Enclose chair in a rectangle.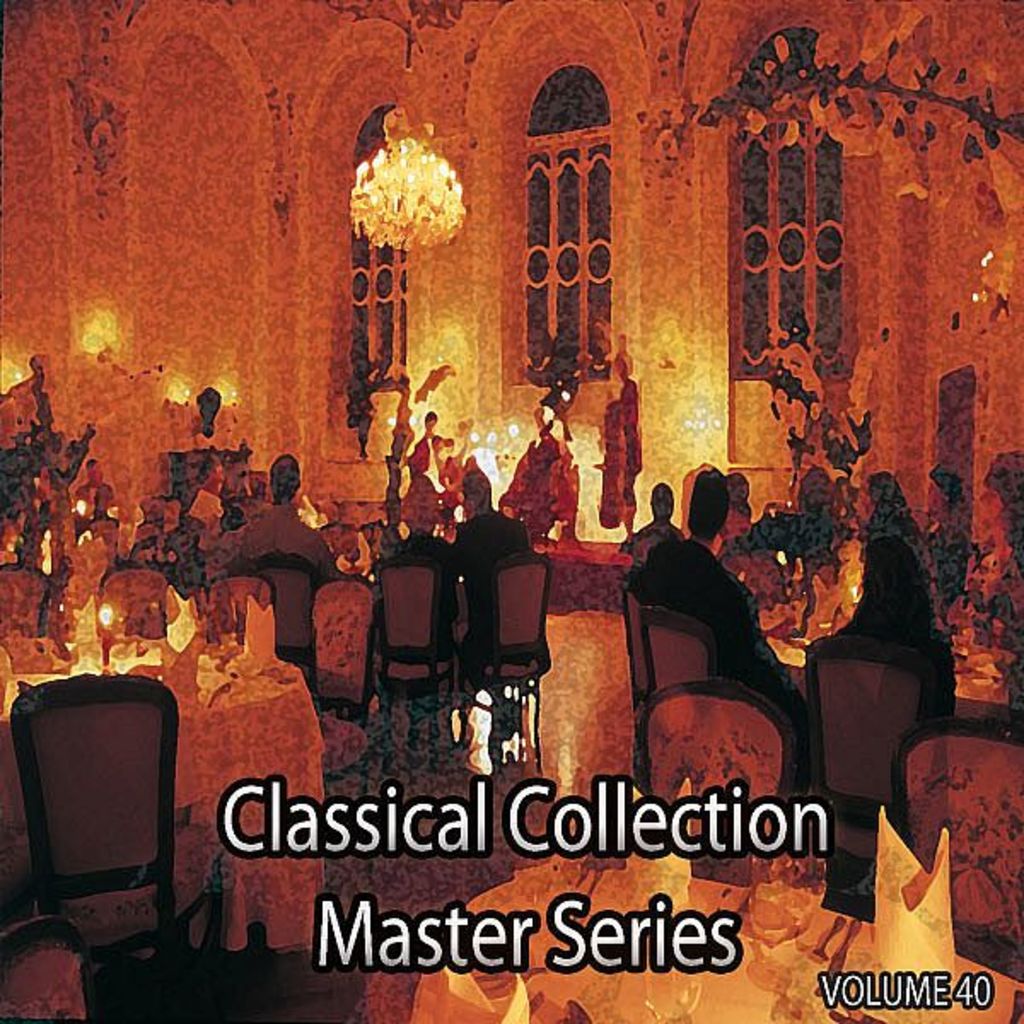
[left=635, top=609, right=719, bottom=708].
